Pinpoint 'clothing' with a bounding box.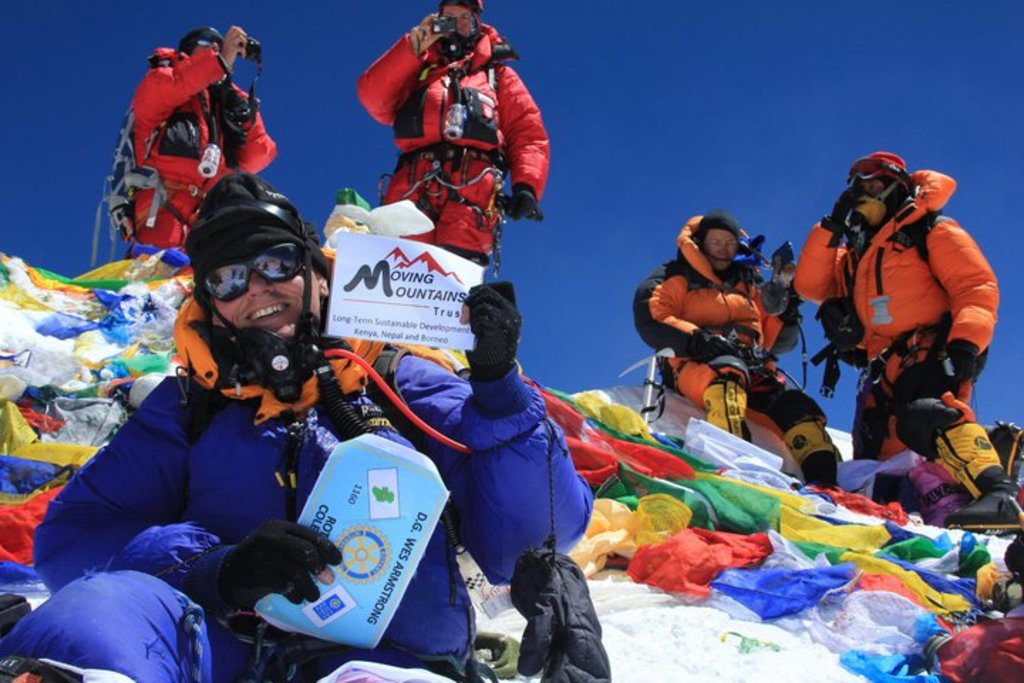
pyautogui.locateOnScreen(104, 41, 282, 266).
